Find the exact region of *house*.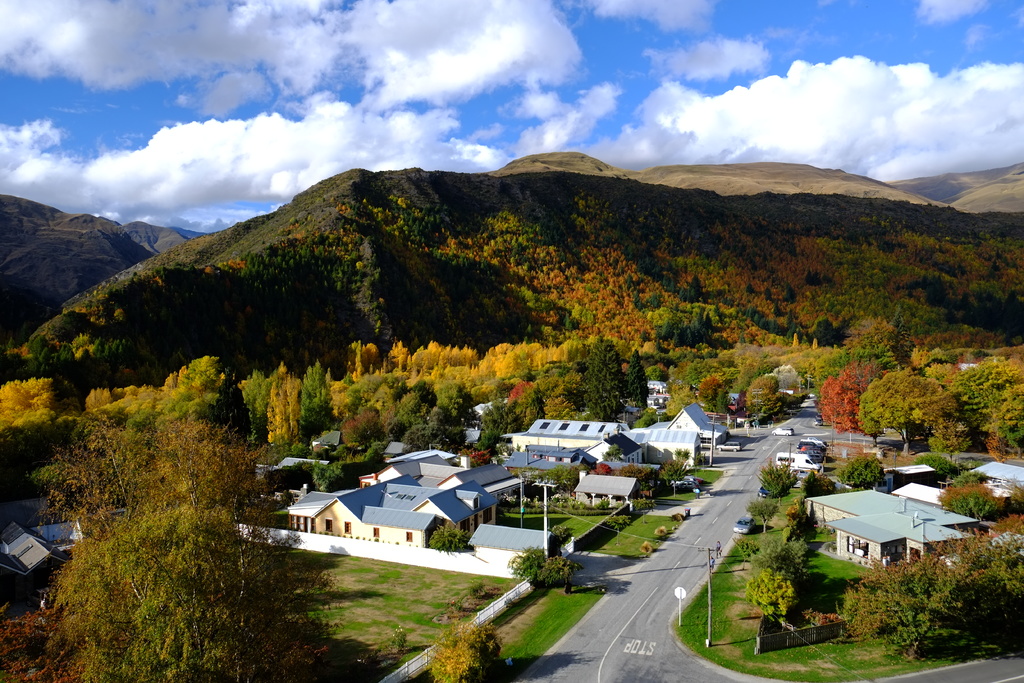
Exact region: <bbox>0, 520, 49, 552</bbox>.
